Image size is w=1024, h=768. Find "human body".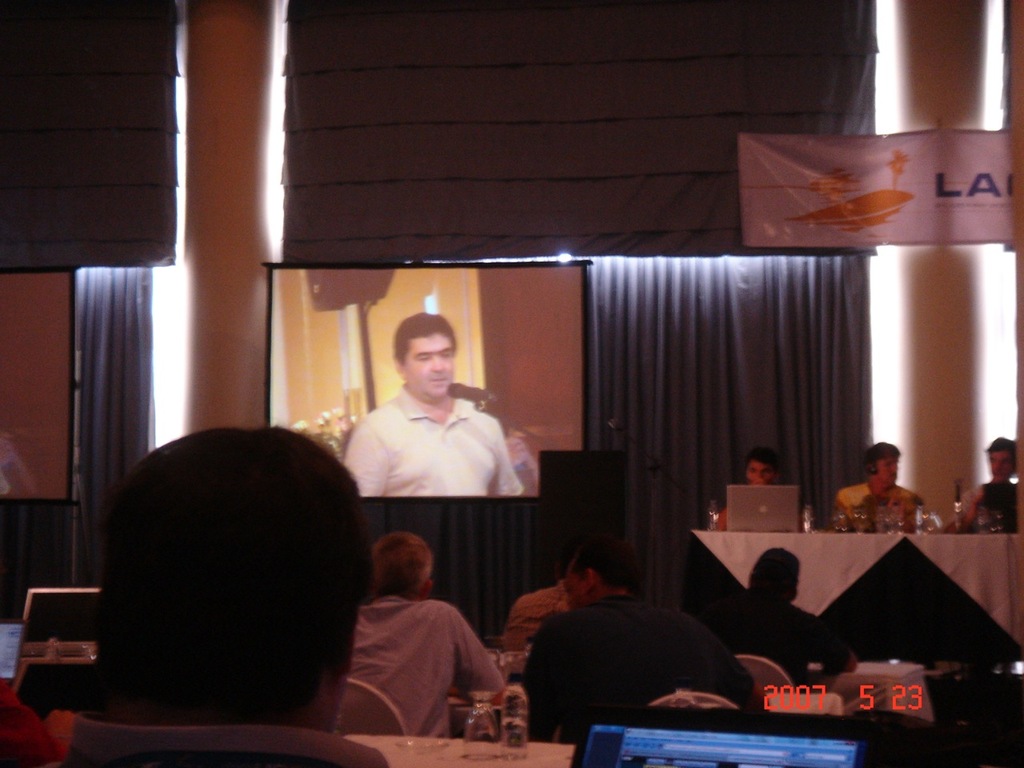
x1=718 y1=594 x2=864 y2=686.
